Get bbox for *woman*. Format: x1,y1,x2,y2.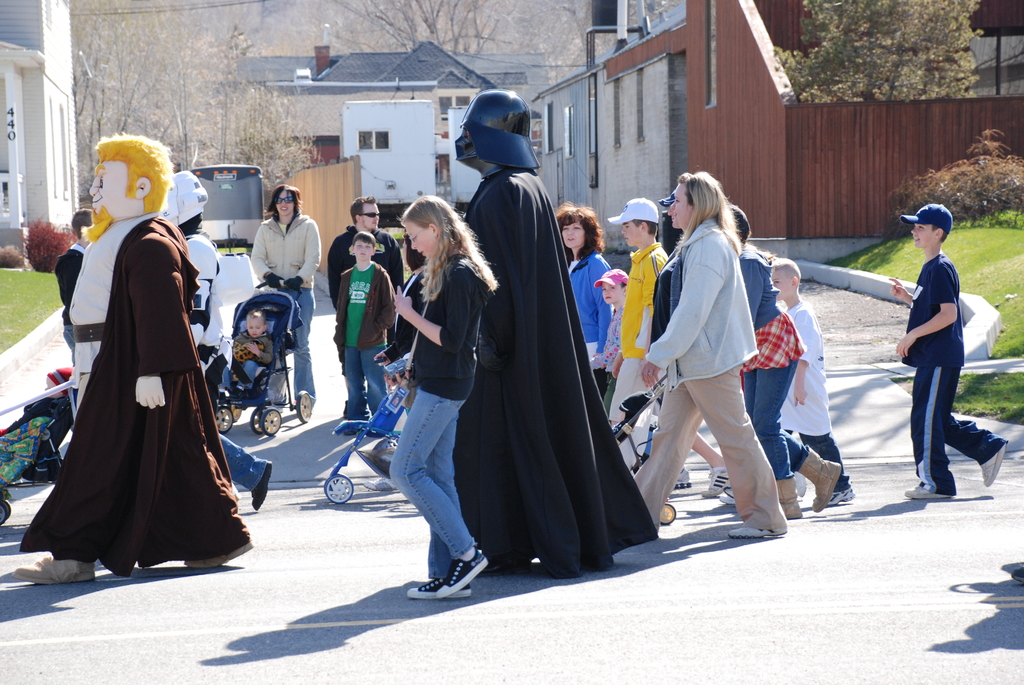
246,187,324,410.
